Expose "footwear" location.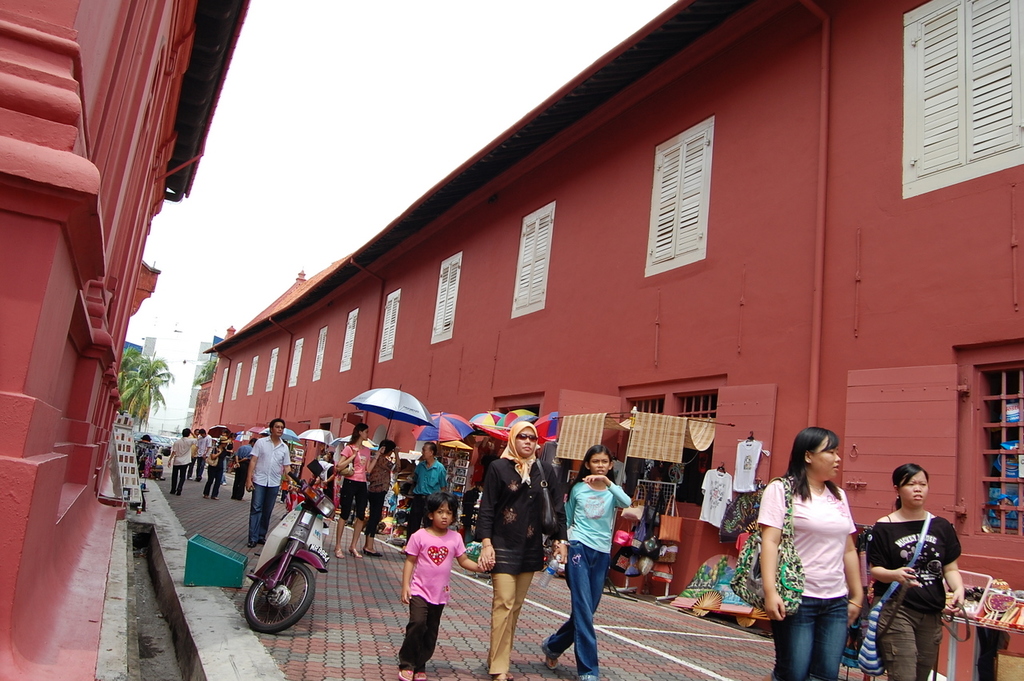
Exposed at x1=334, y1=544, x2=344, y2=557.
